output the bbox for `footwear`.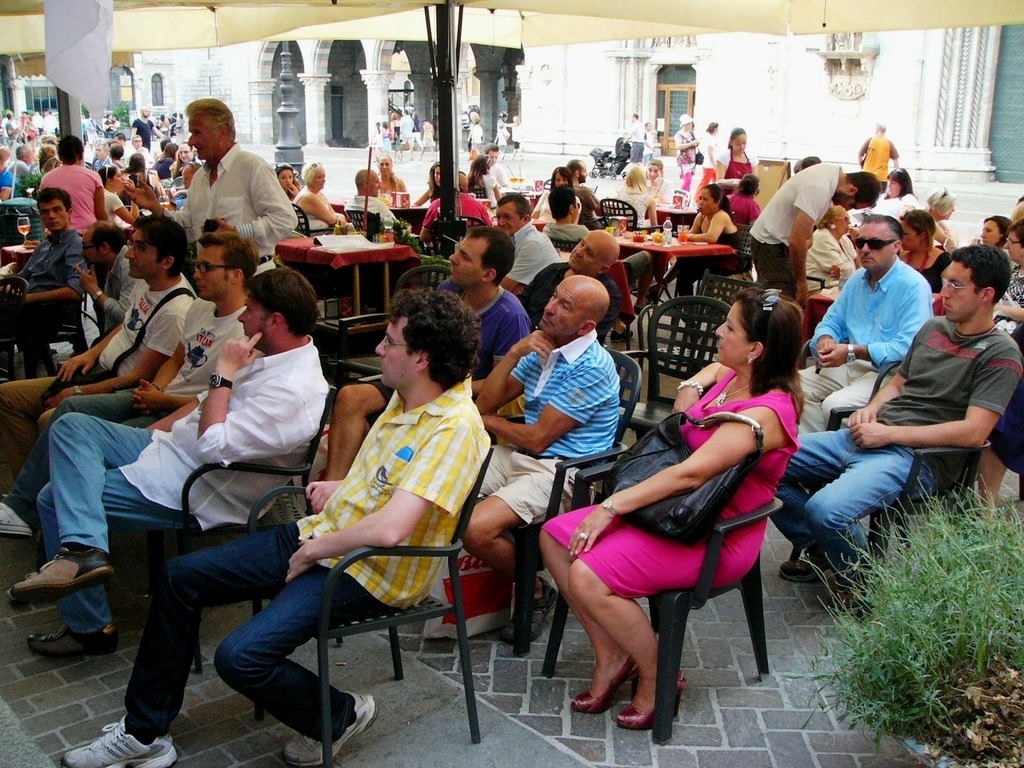
left=10, top=547, right=119, bottom=602.
